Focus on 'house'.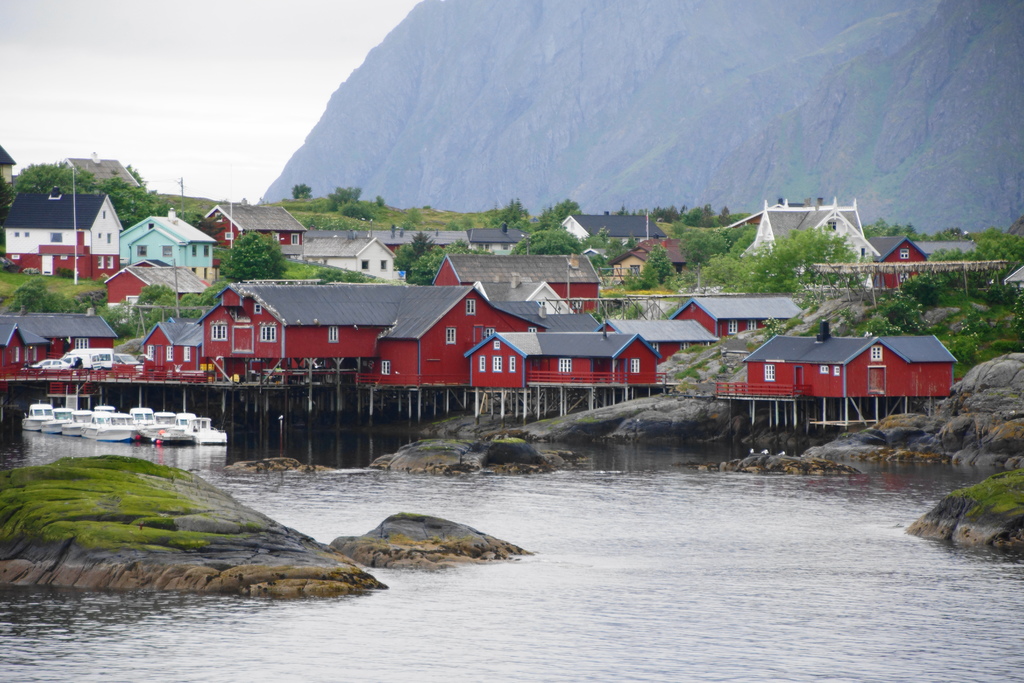
Focused at bbox=(202, 281, 460, 377).
